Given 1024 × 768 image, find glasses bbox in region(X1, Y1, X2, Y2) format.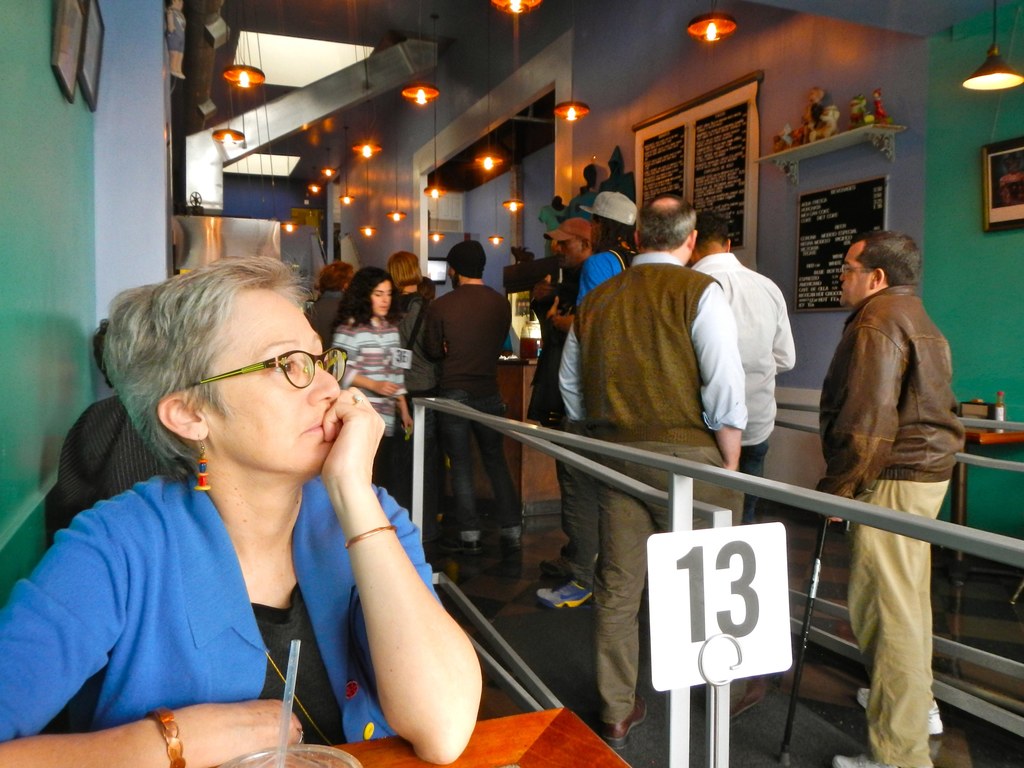
region(188, 347, 365, 391).
